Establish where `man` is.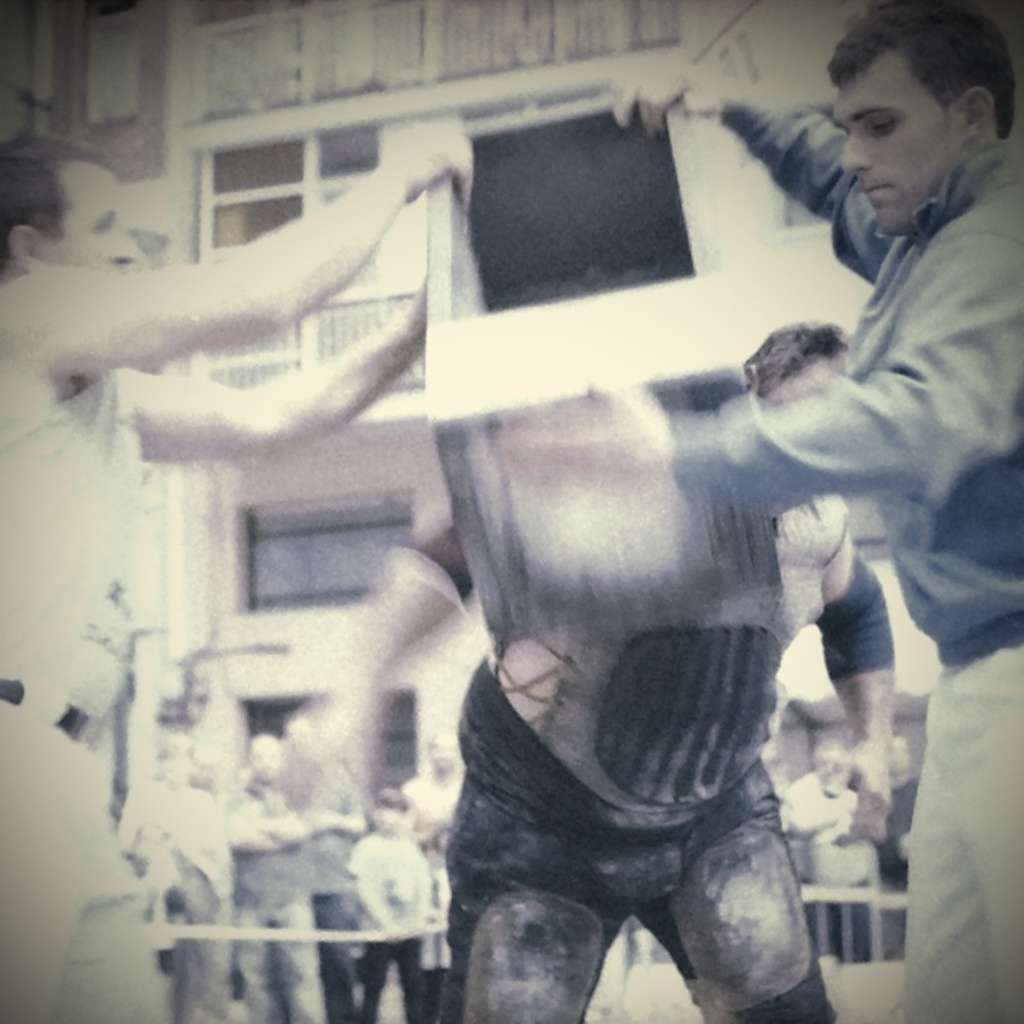
Established at 0,138,474,1023.
